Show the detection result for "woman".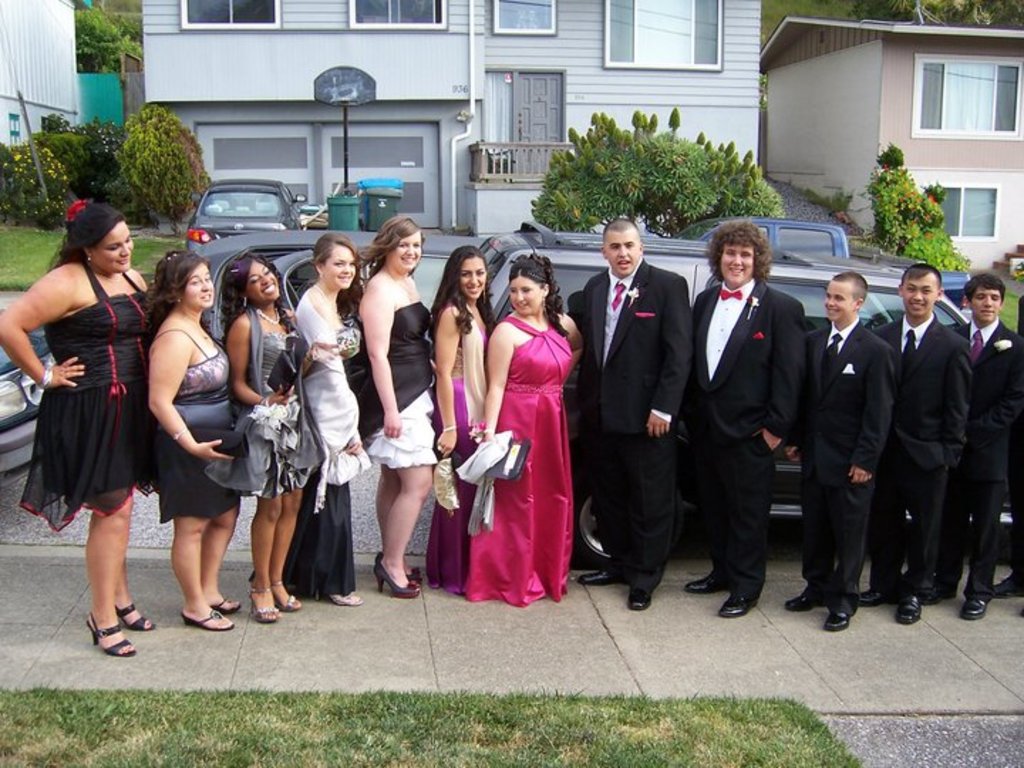
select_region(290, 218, 366, 597).
